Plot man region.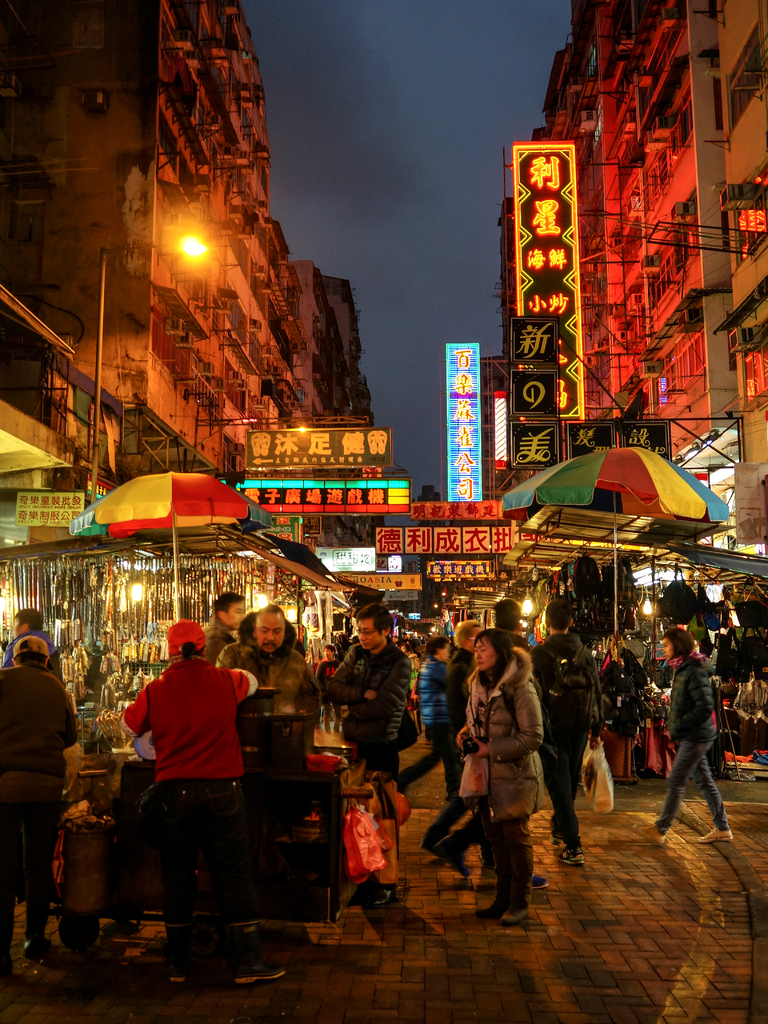
Plotted at [x1=326, y1=605, x2=414, y2=902].
